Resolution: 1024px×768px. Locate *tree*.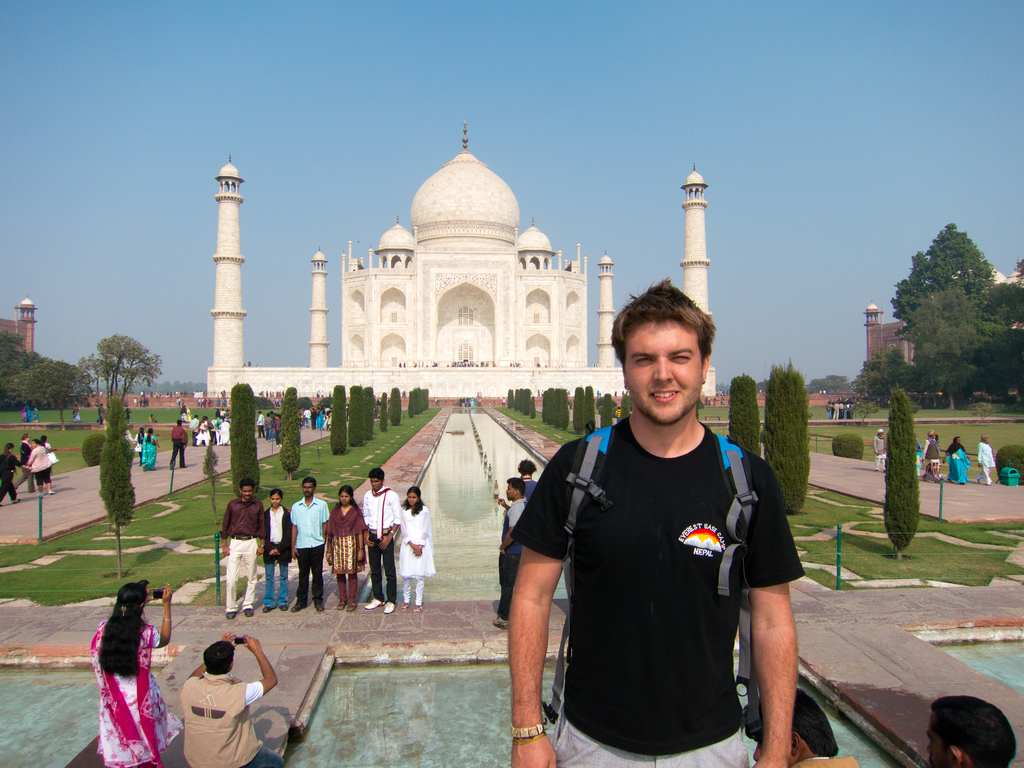
bbox=[879, 386, 922, 557].
